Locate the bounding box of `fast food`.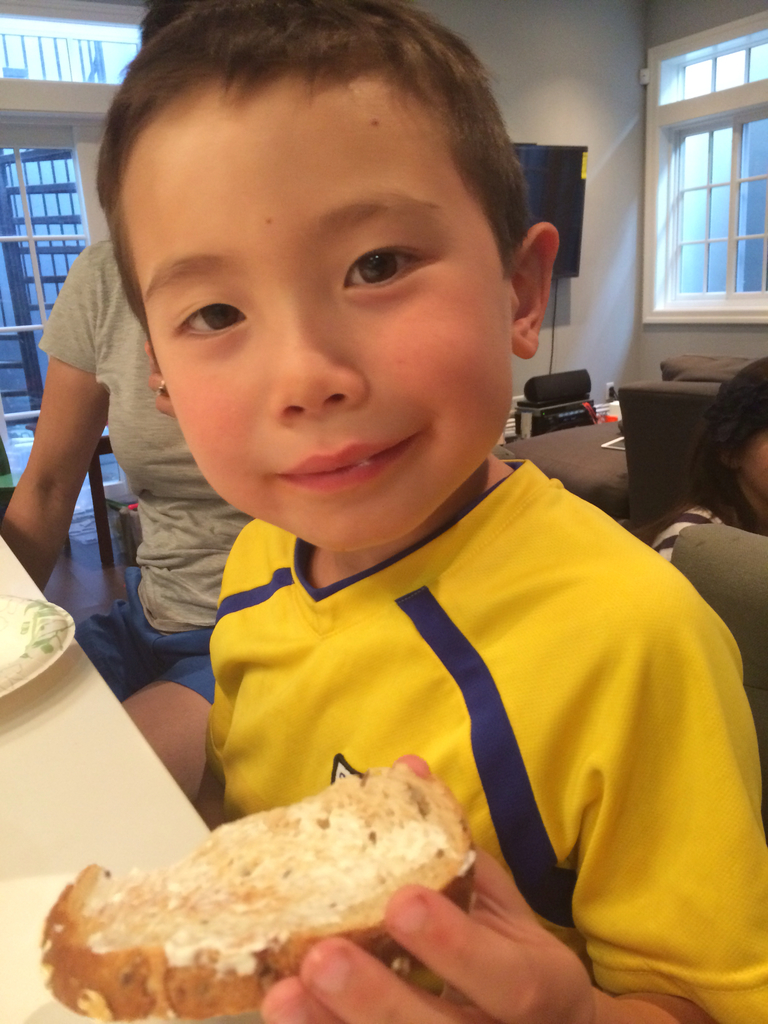
Bounding box: x1=73 y1=755 x2=480 y2=990.
